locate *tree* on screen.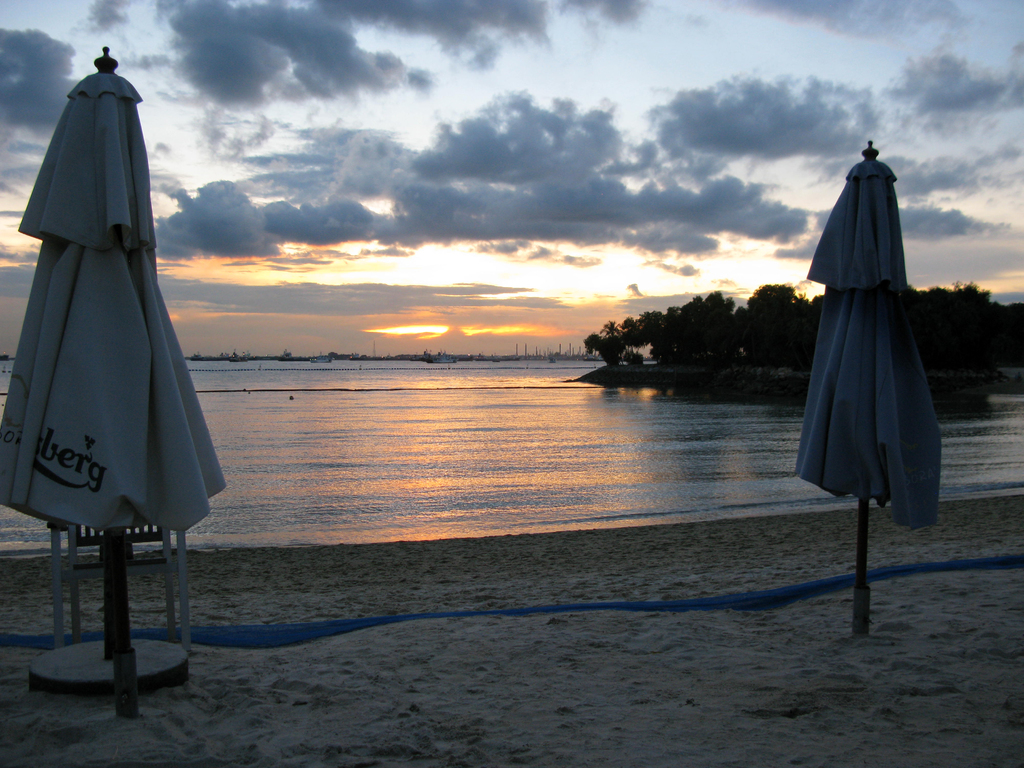
On screen at (582,283,737,372).
